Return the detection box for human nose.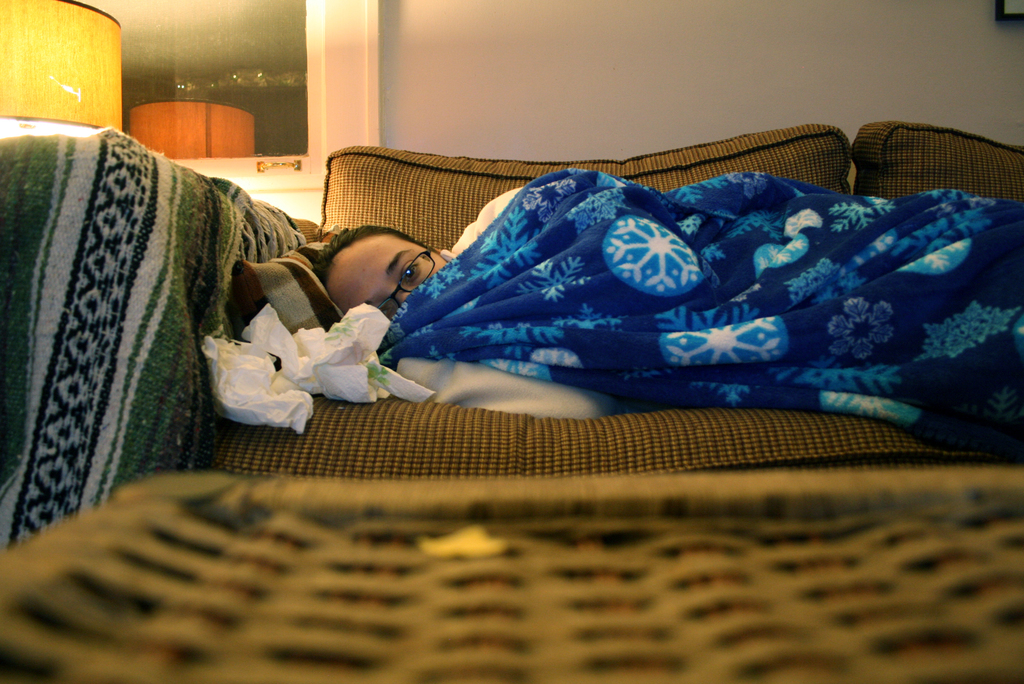
pyautogui.locateOnScreen(396, 290, 412, 305).
